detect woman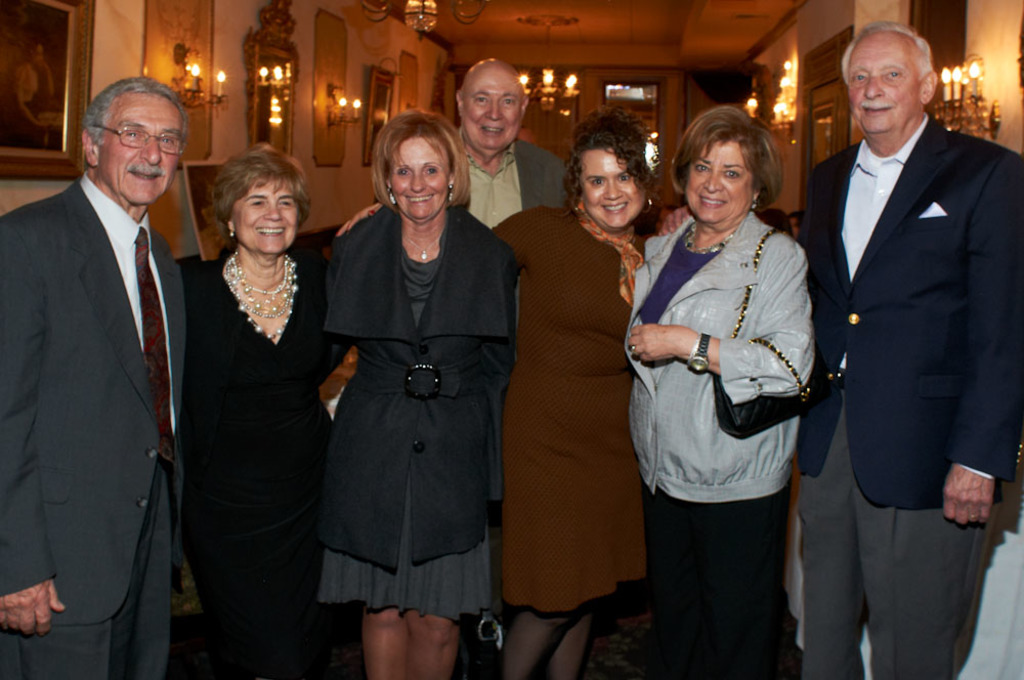
BBox(621, 99, 817, 679)
